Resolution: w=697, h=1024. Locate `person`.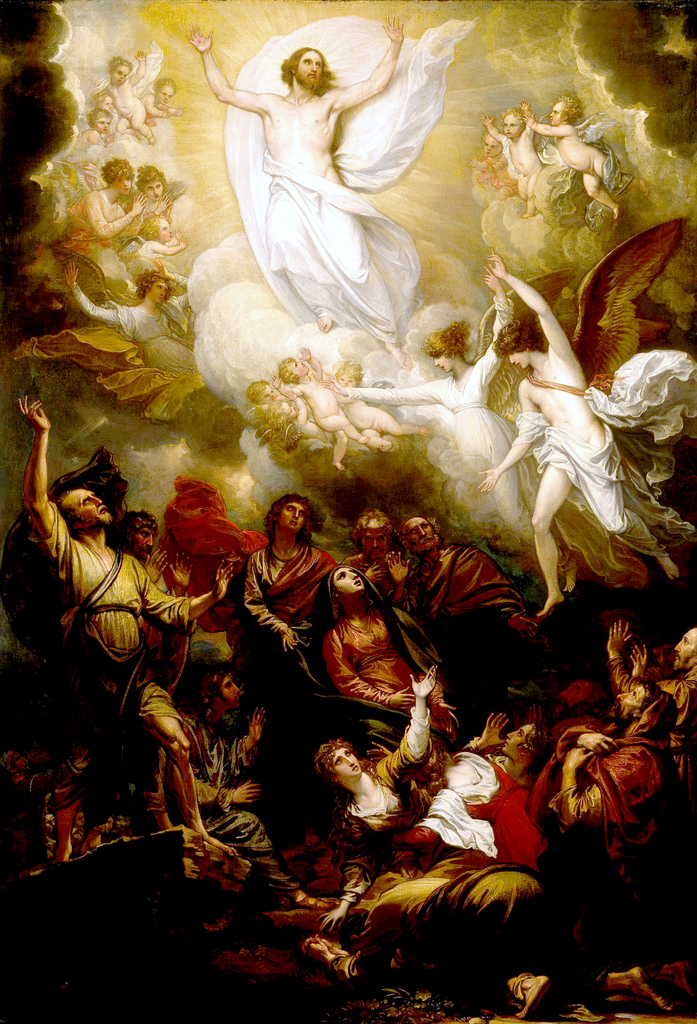
select_region(344, 504, 412, 595).
